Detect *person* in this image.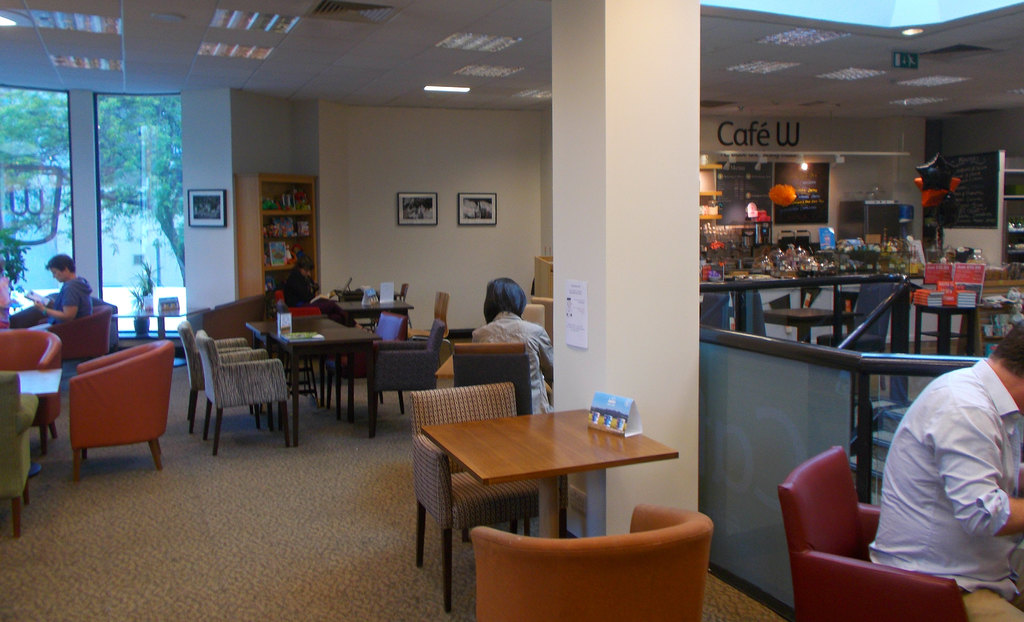
Detection: 856, 302, 1018, 613.
